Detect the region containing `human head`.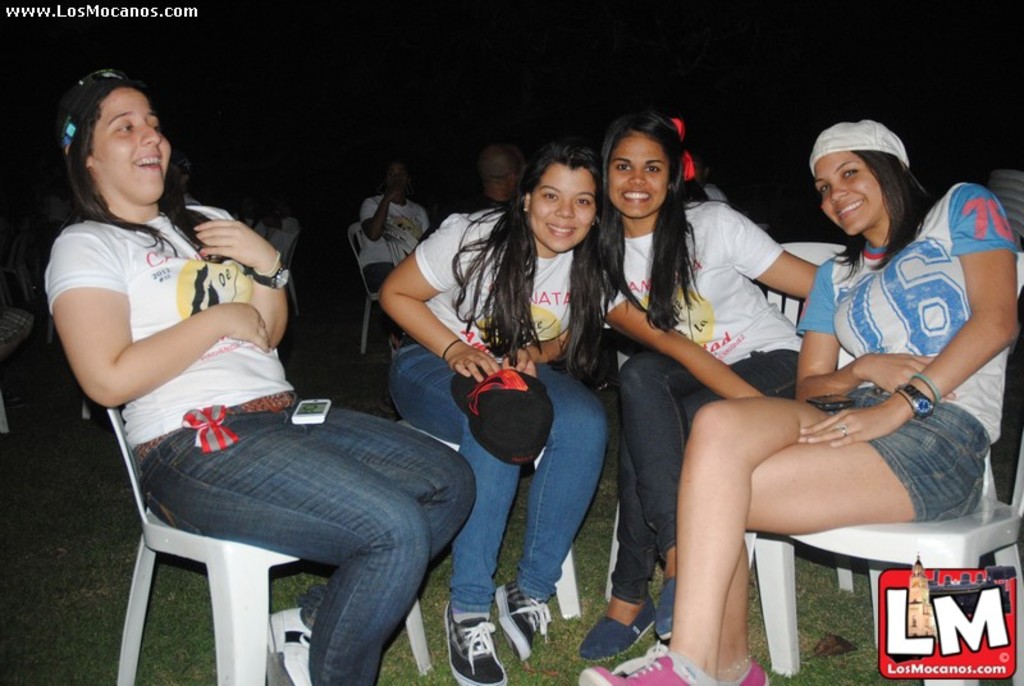
detection(51, 69, 172, 209).
